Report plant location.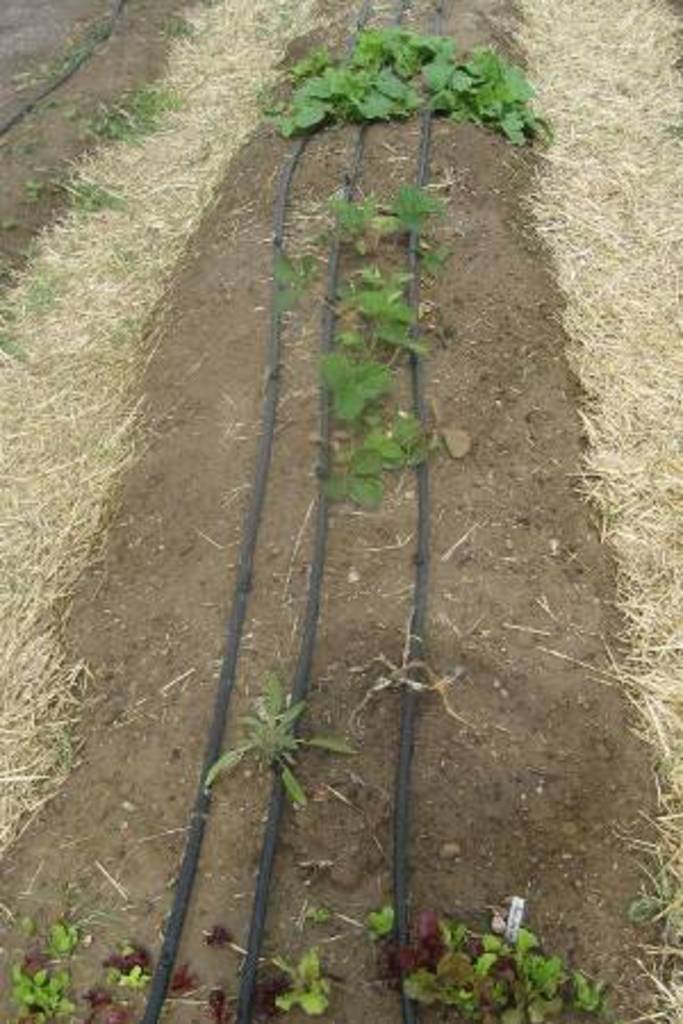
Report: BBox(266, 239, 433, 421).
